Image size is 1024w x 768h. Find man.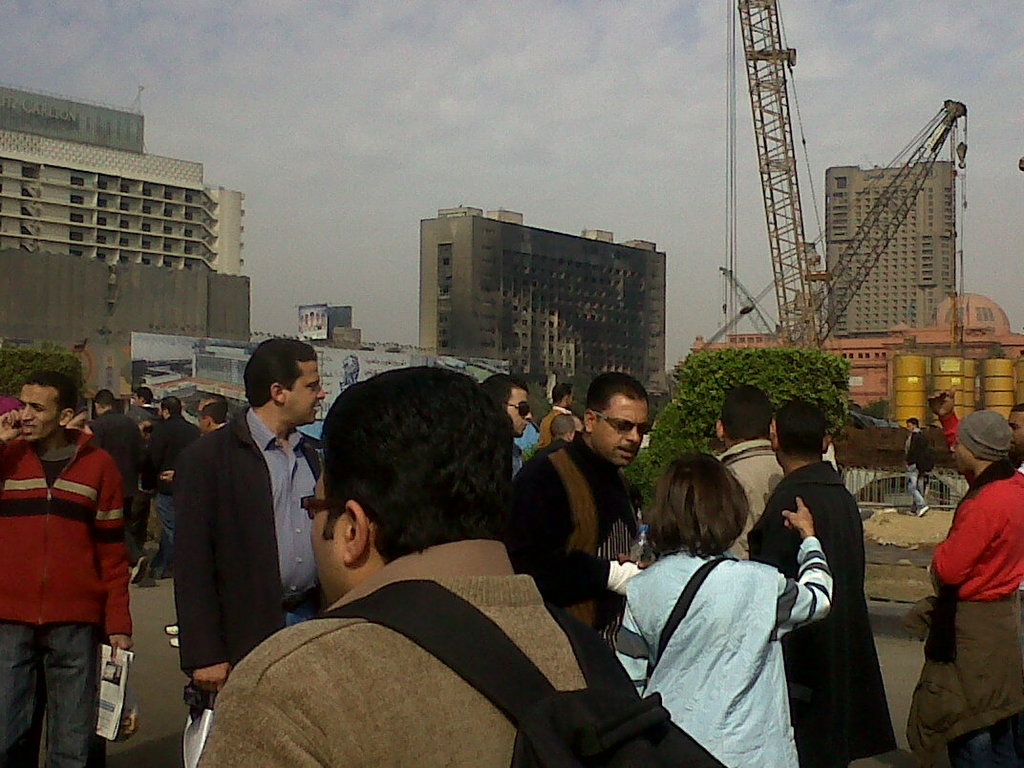
(907, 387, 1023, 767).
